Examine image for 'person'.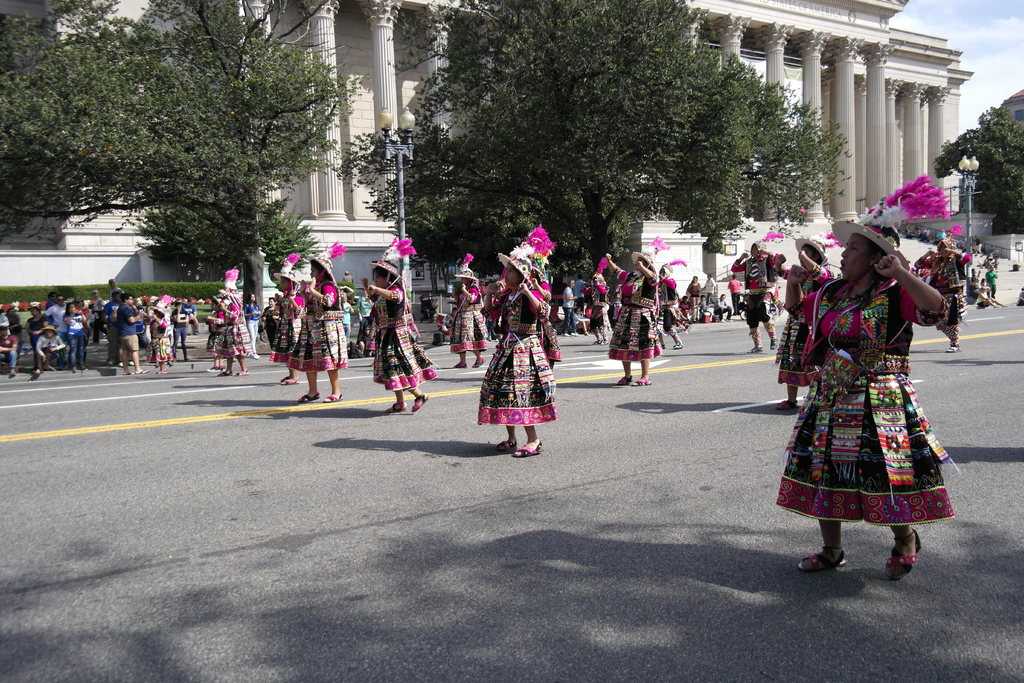
Examination result: {"left": 451, "top": 263, "right": 481, "bottom": 370}.
